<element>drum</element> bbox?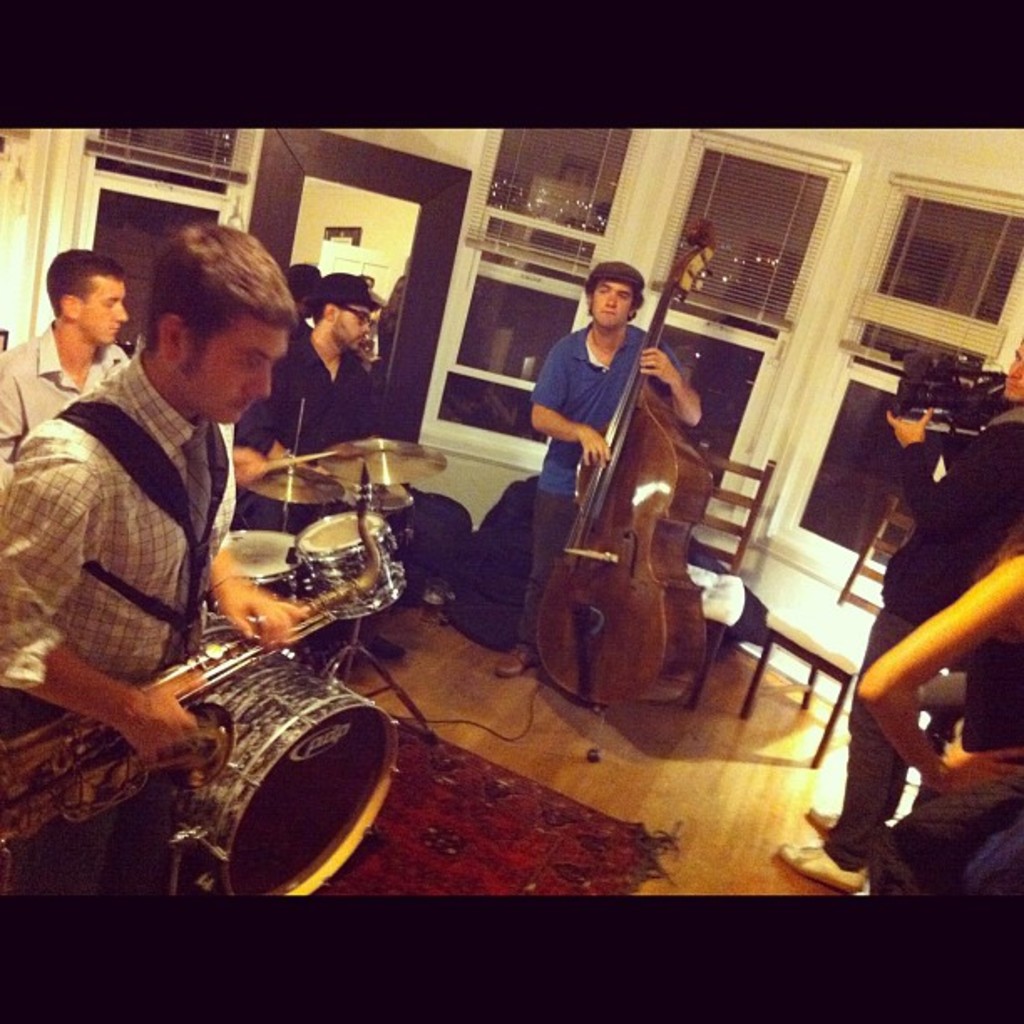
locate(157, 646, 397, 899)
